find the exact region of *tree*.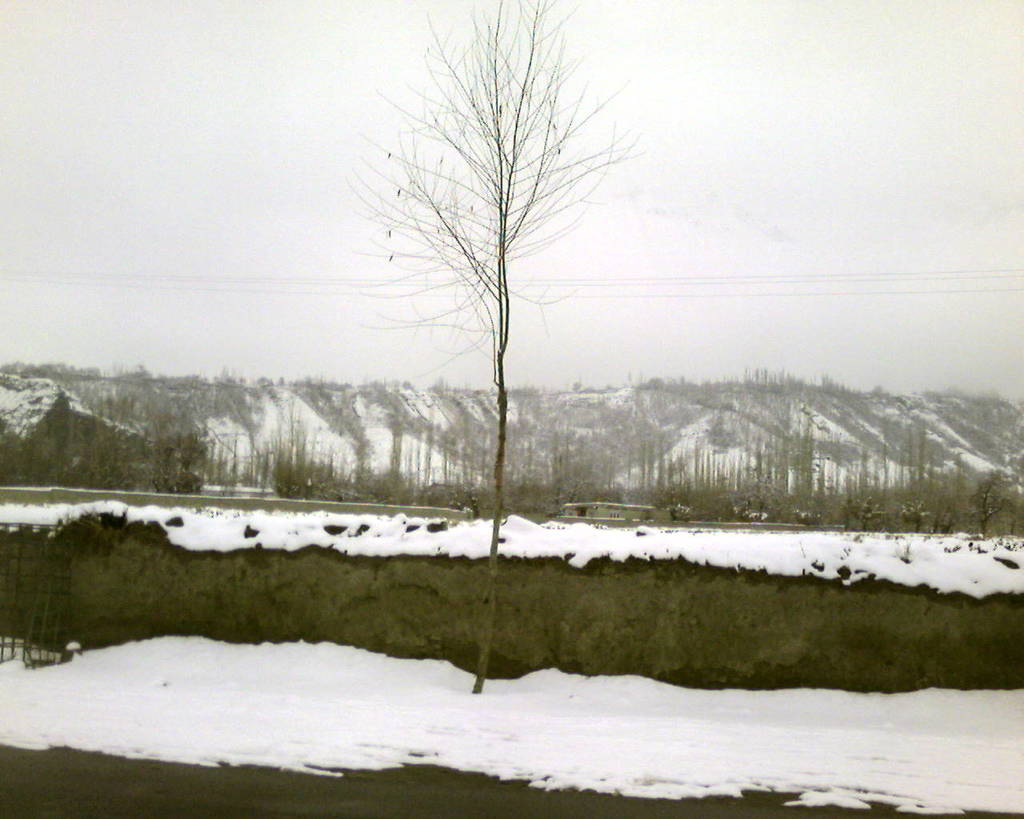
Exact region: bbox=[352, 0, 633, 689].
